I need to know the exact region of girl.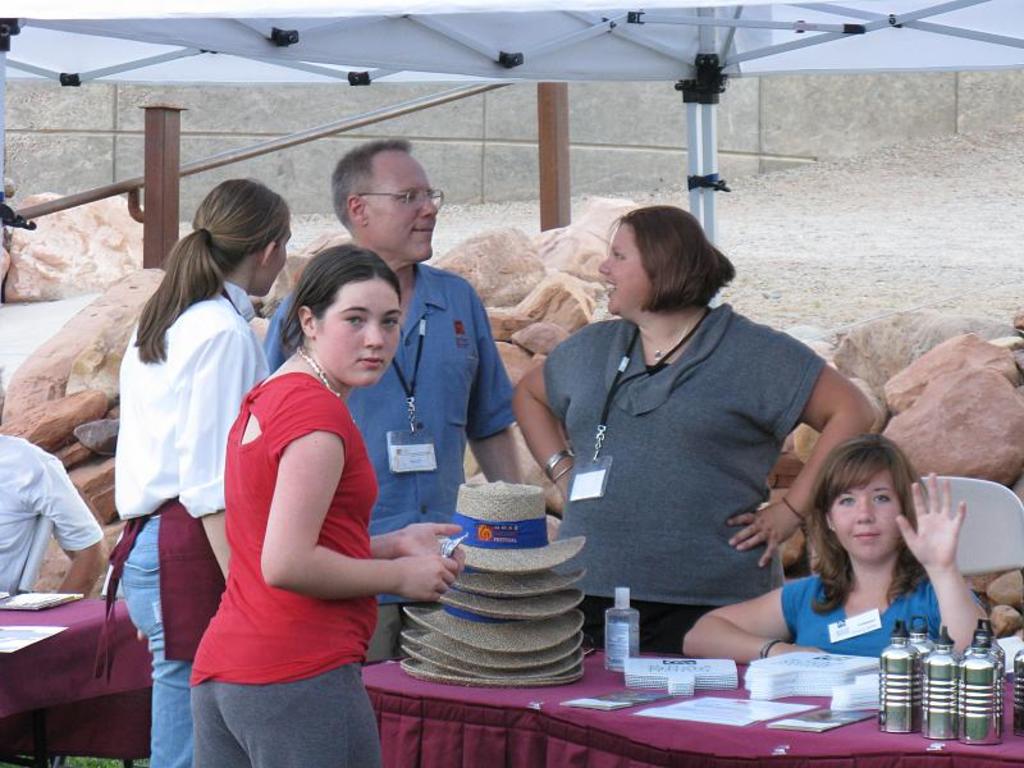
Region: BBox(110, 183, 278, 765).
